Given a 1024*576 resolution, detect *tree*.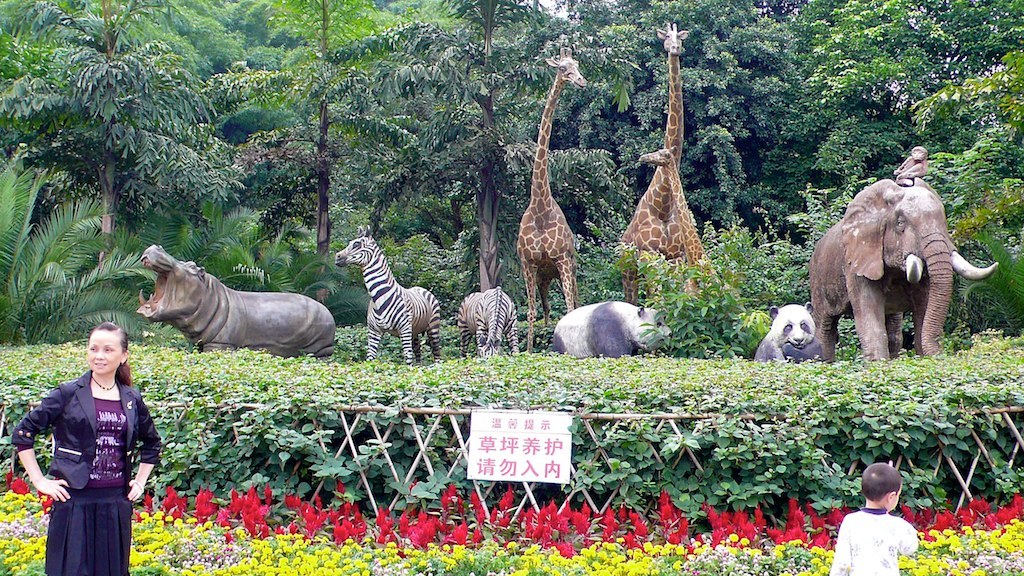
<region>239, 0, 398, 290</region>.
